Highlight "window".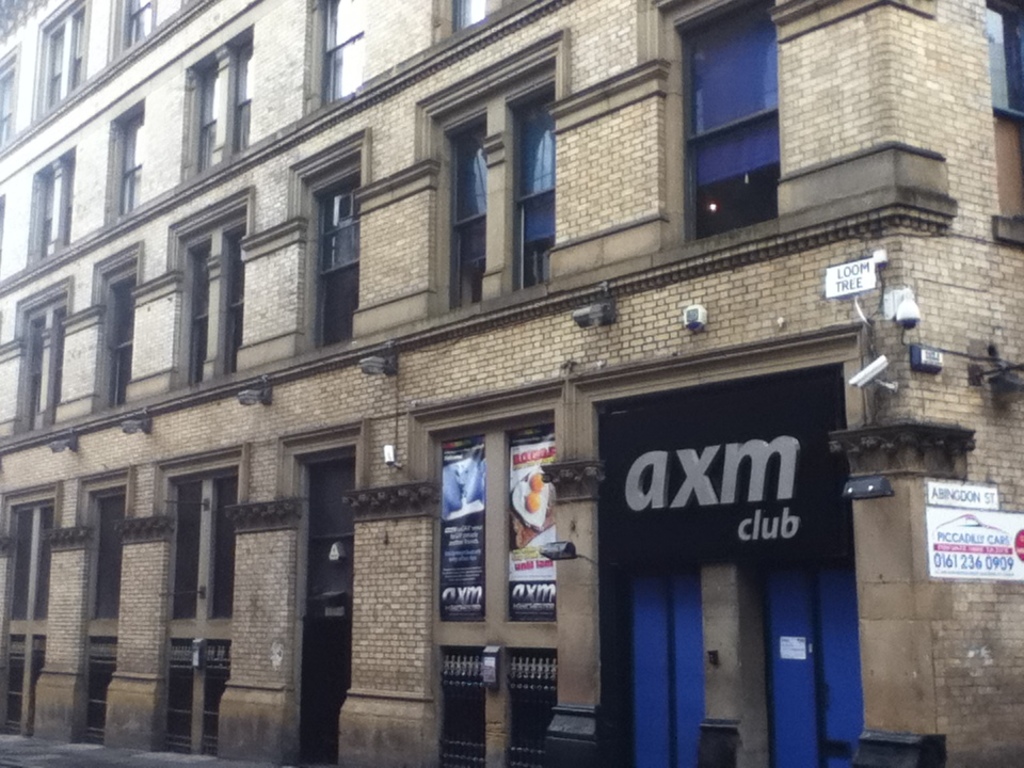
Highlighted region: crop(965, 0, 1023, 227).
